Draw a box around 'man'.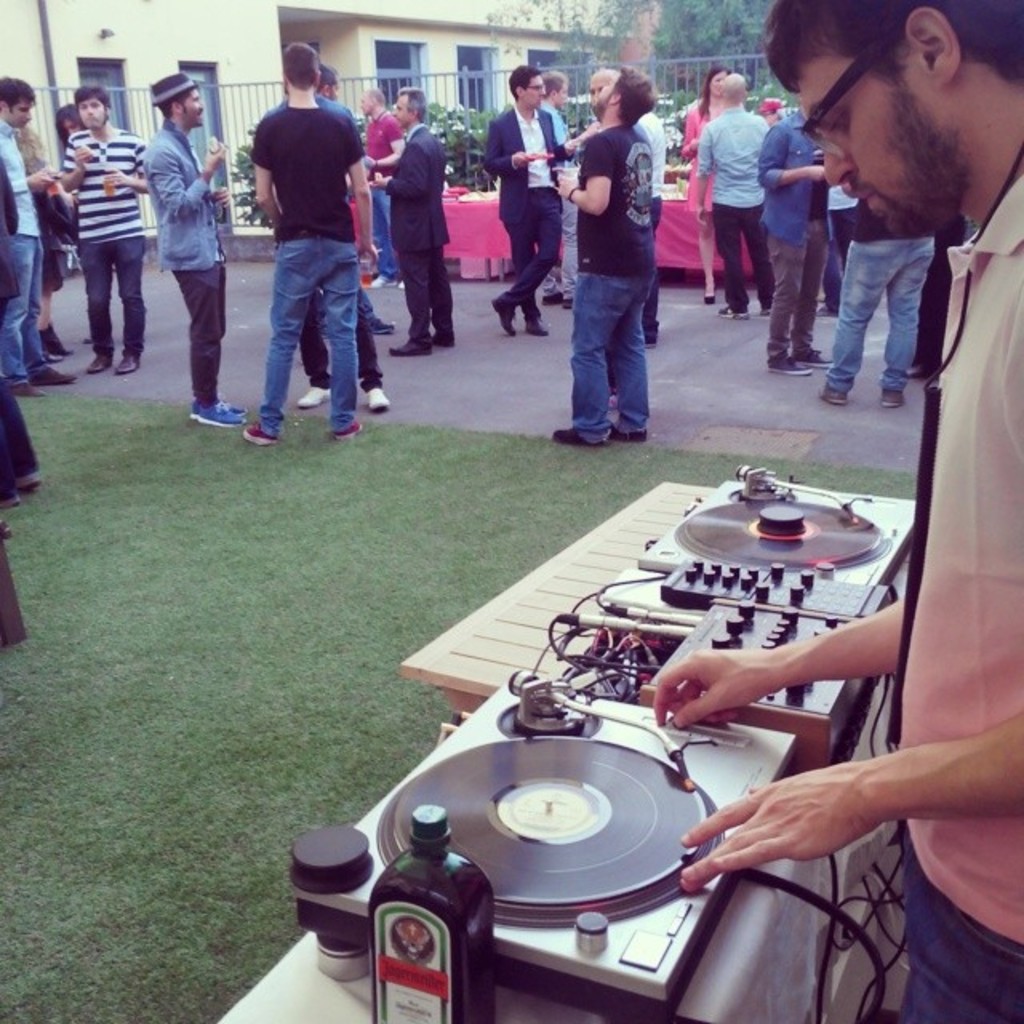
box=[638, 0, 1021, 1022].
